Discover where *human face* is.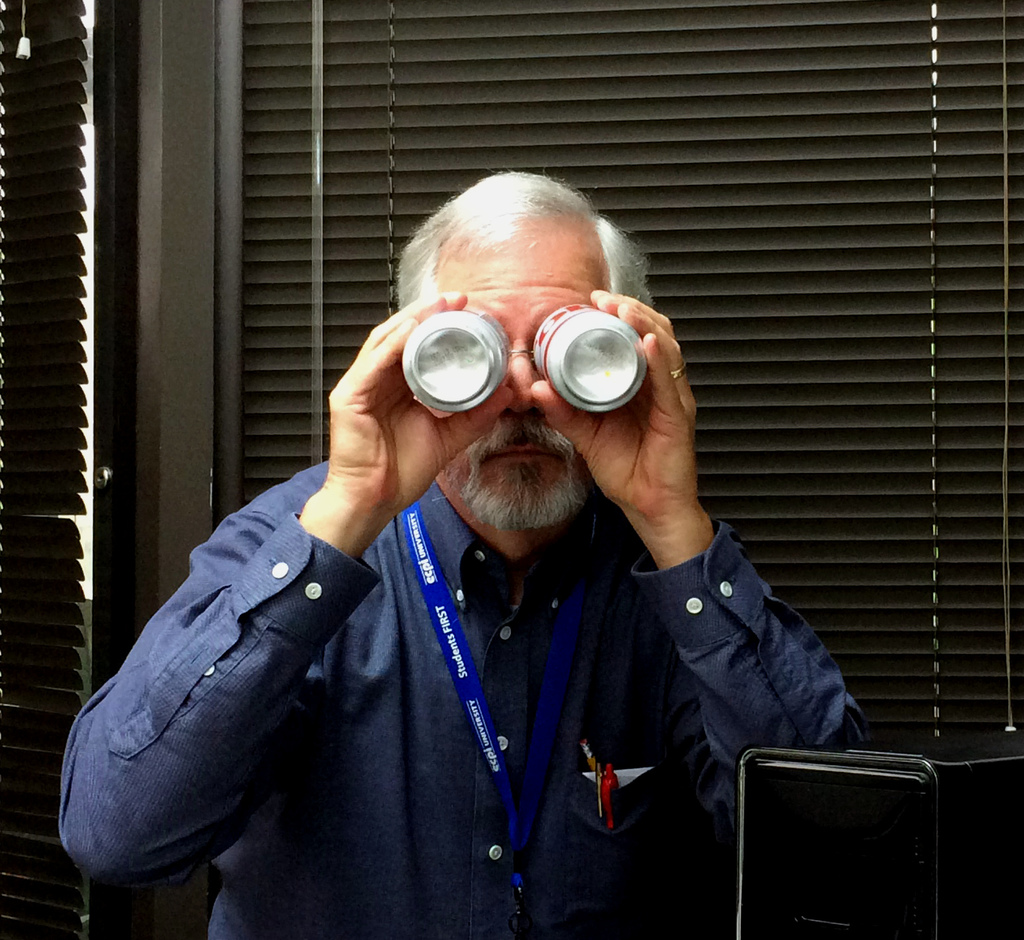
Discovered at {"x1": 425, "y1": 214, "x2": 615, "y2": 529}.
